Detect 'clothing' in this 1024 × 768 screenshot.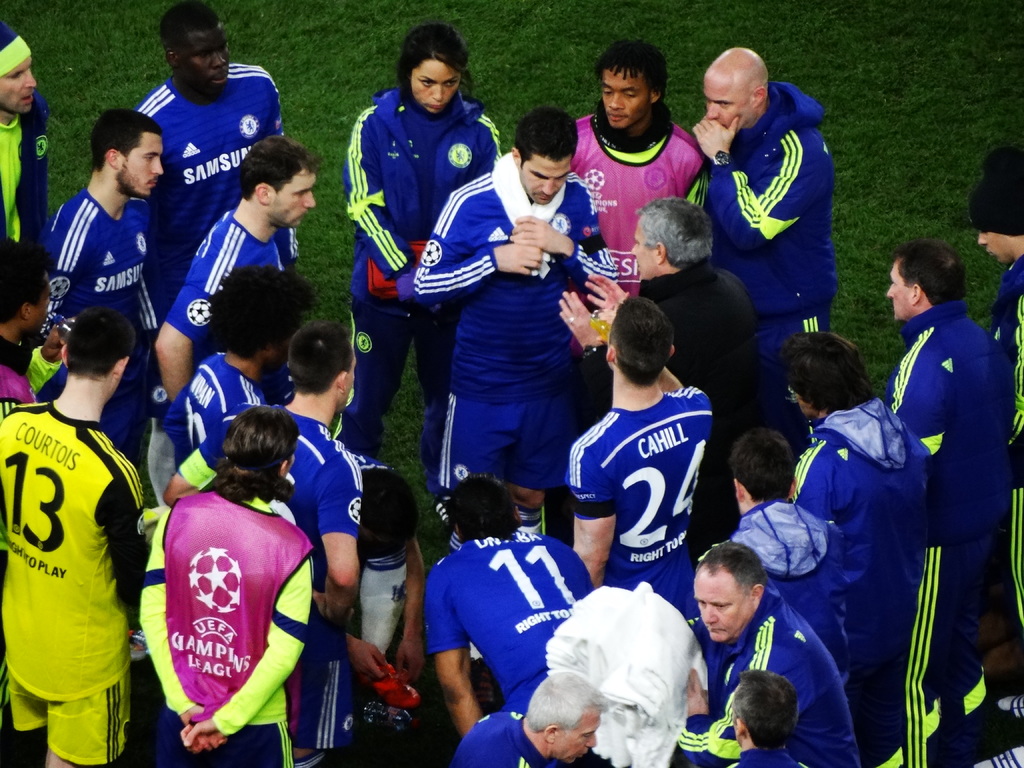
Detection: locate(332, 87, 506, 479).
